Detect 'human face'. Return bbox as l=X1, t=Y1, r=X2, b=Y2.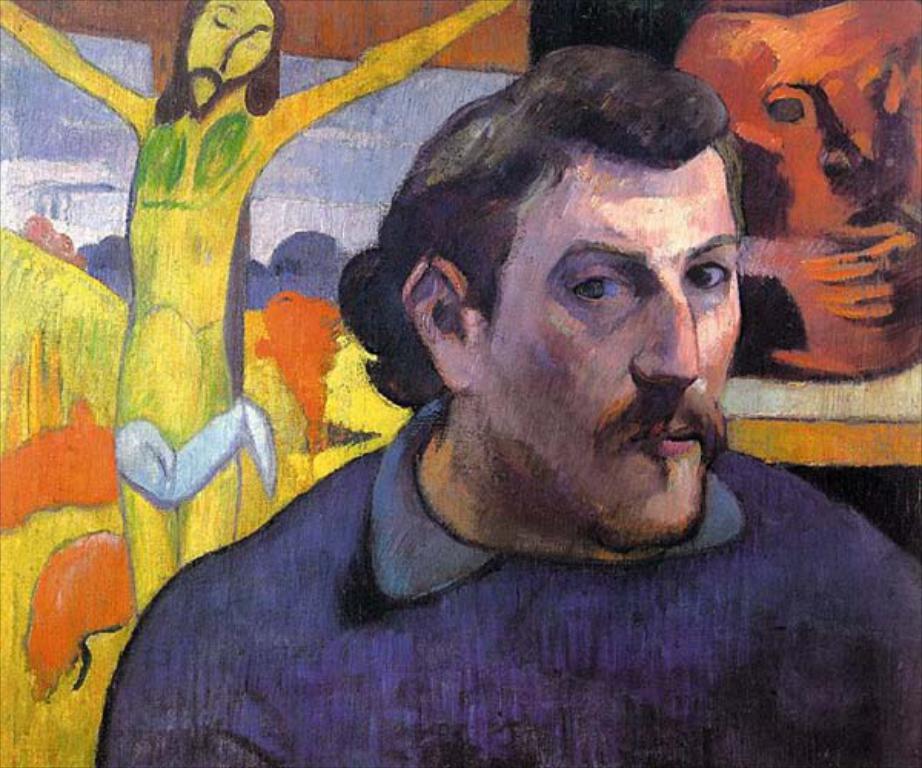
l=478, t=163, r=744, b=547.
